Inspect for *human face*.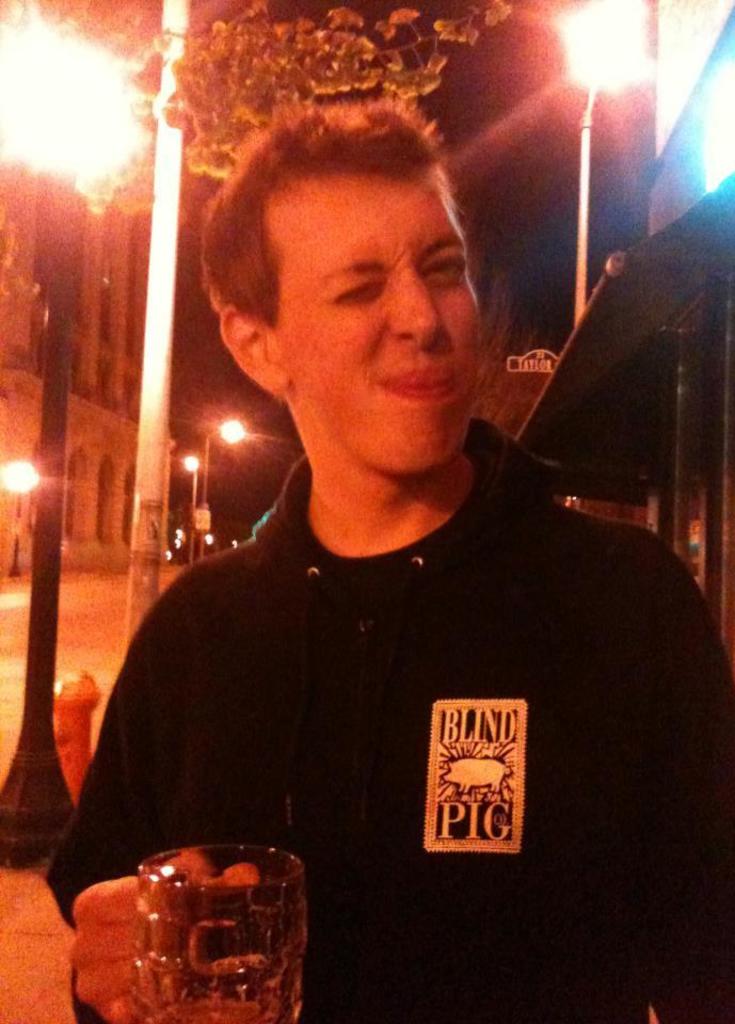
Inspection: select_region(271, 174, 481, 474).
